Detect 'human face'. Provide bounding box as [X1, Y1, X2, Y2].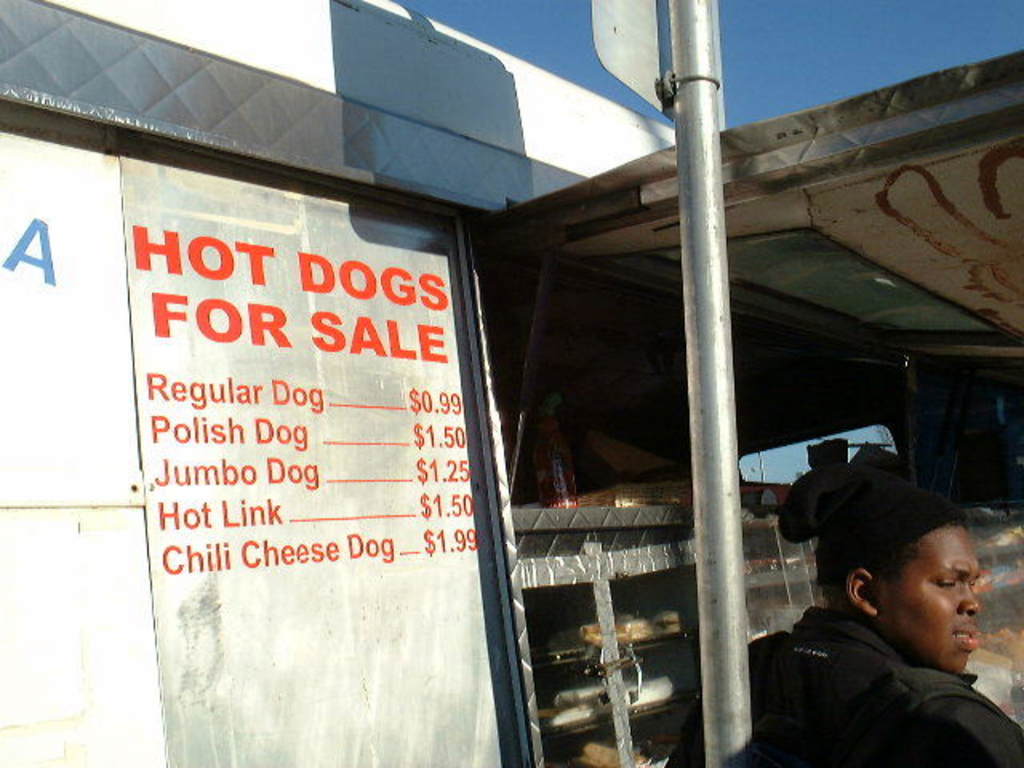
[875, 533, 979, 669].
